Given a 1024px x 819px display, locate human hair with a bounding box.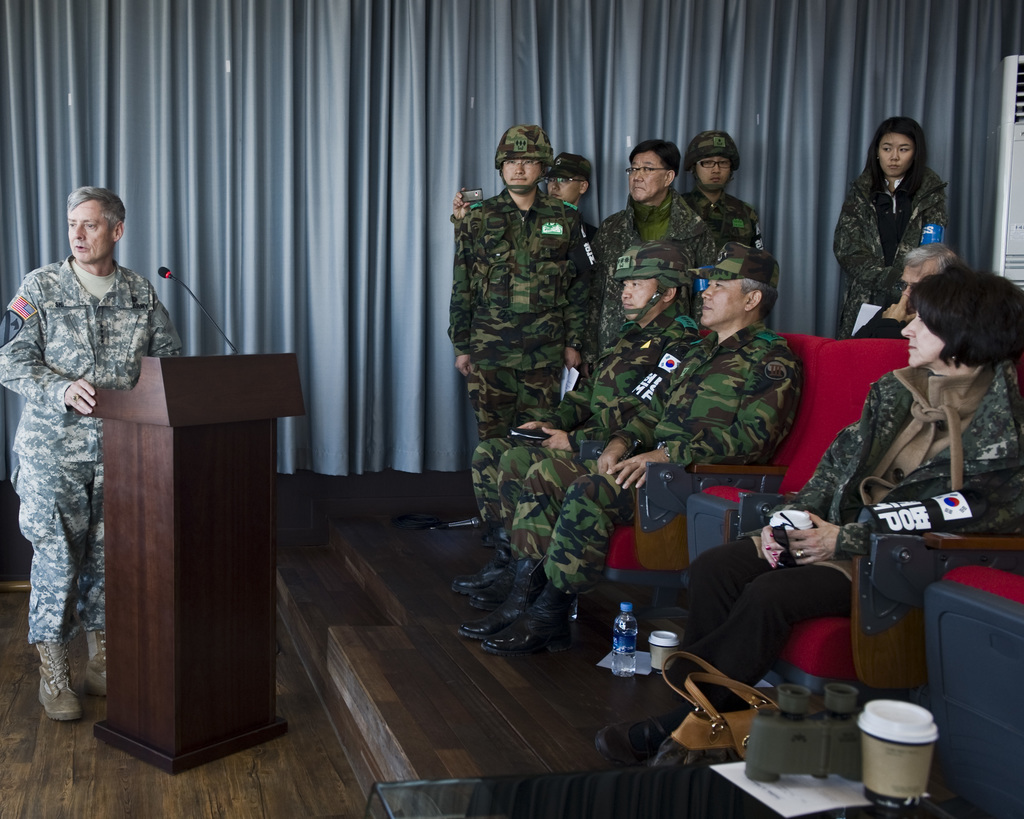
Located: box=[64, 187, 124, 241].
